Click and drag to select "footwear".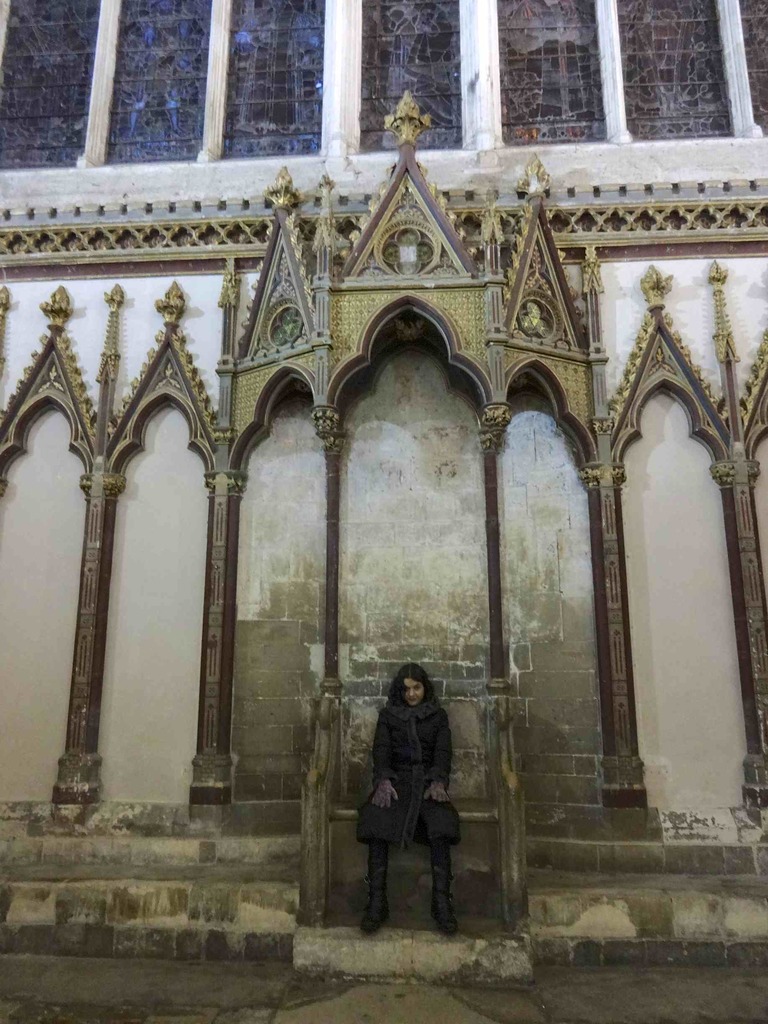
Selection: box(433, 852, 454, 934).
